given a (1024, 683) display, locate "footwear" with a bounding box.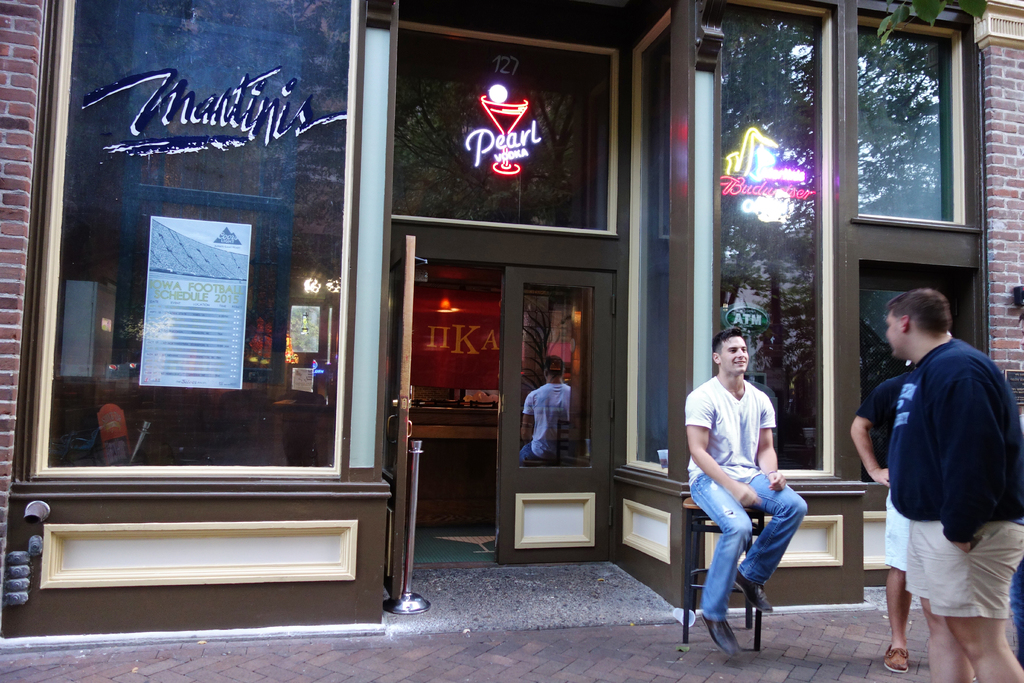
Located: pyautogui.locateOnScreen(881, 641, 911, 675).
